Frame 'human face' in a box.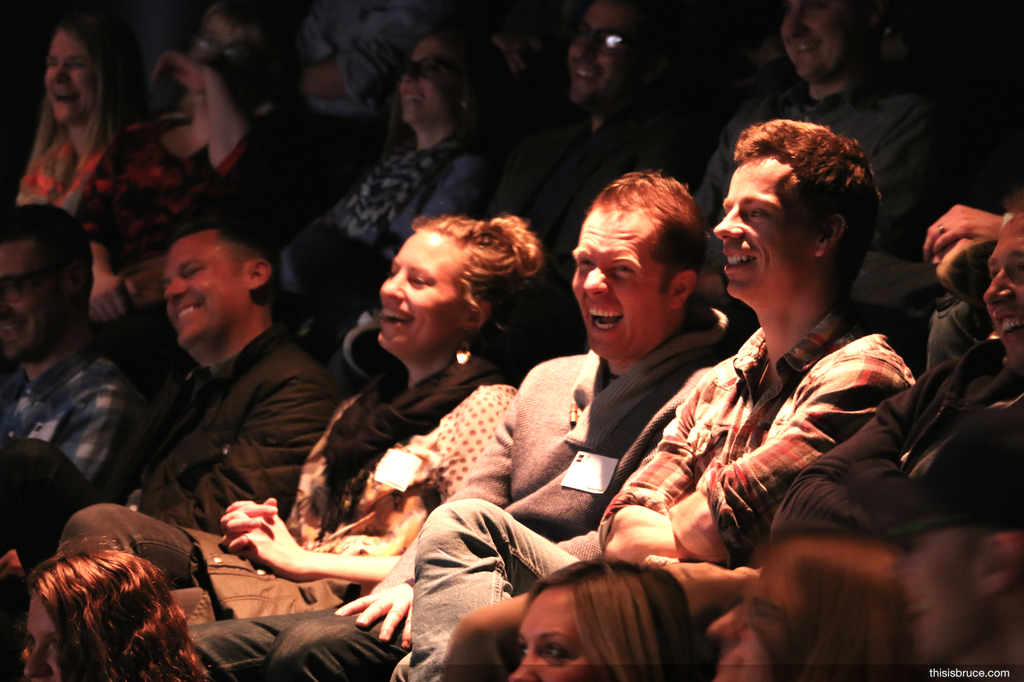
BBox(568, 204, 665, 363).
